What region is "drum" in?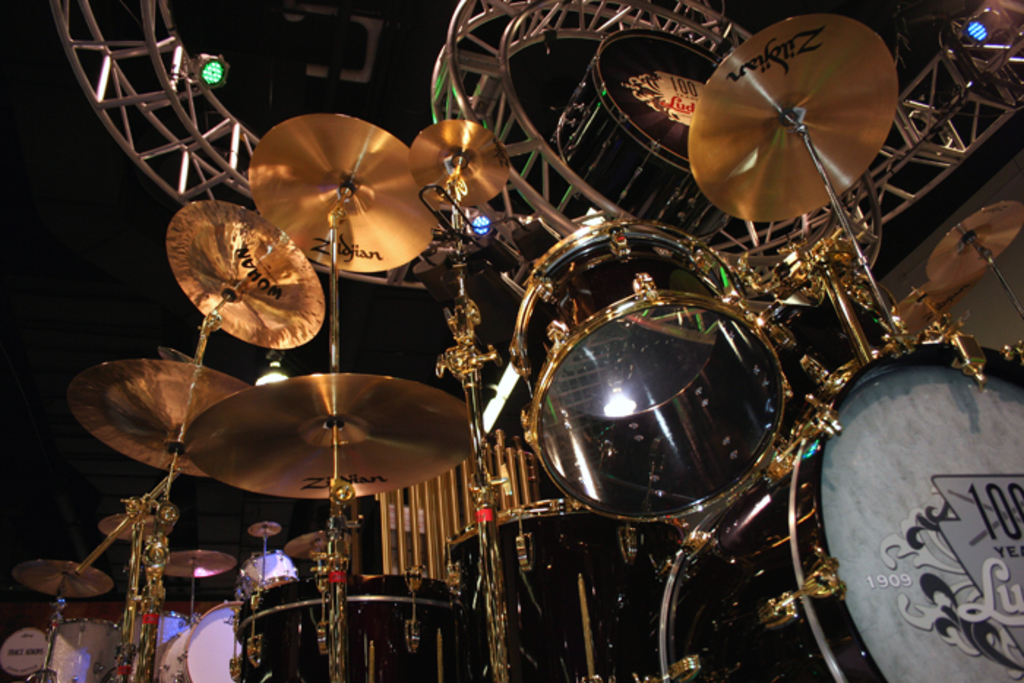
x1=443 y1=502 x2=680 y2=682.
